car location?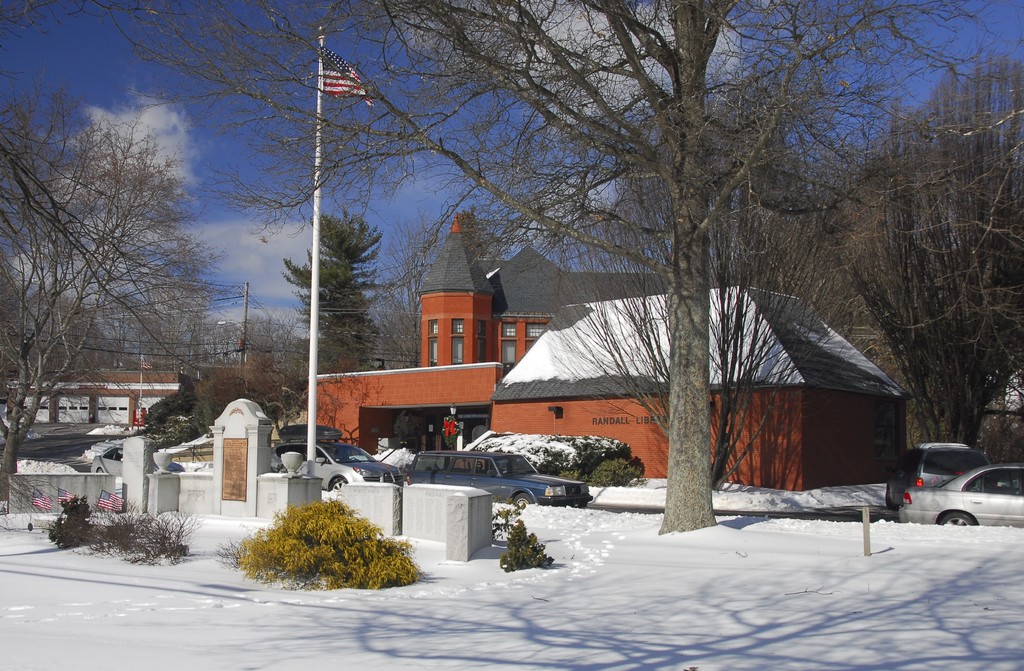
locate(268, 422, 361, 463)
